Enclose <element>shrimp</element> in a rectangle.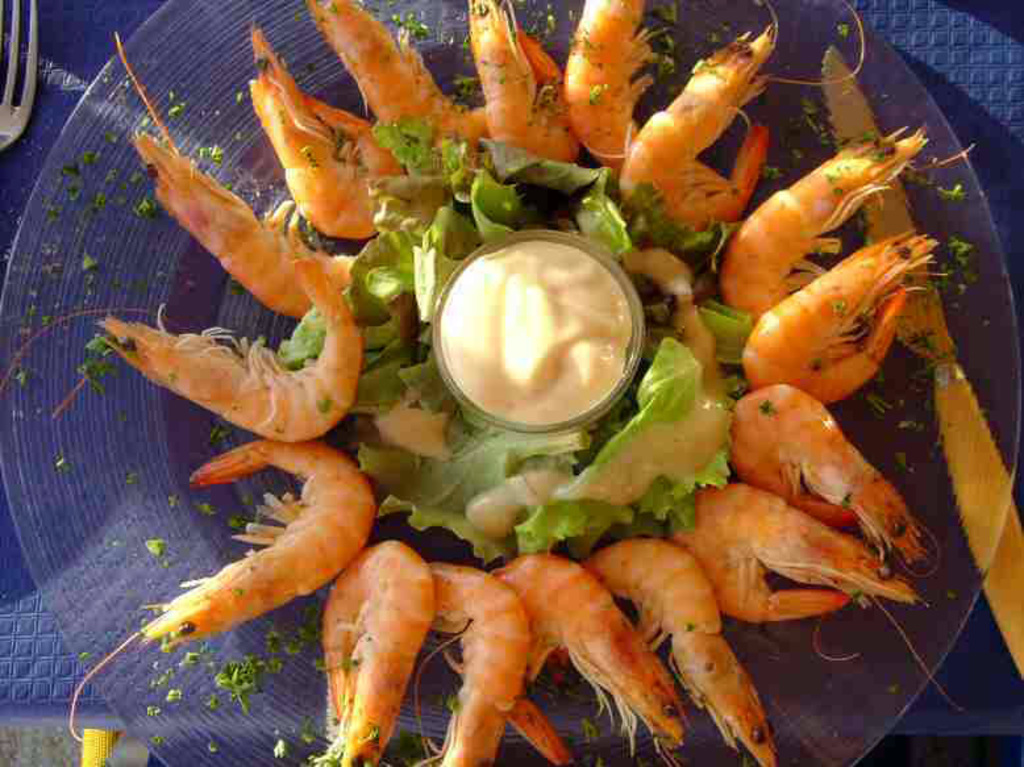
[66, 445, 379, 751].
